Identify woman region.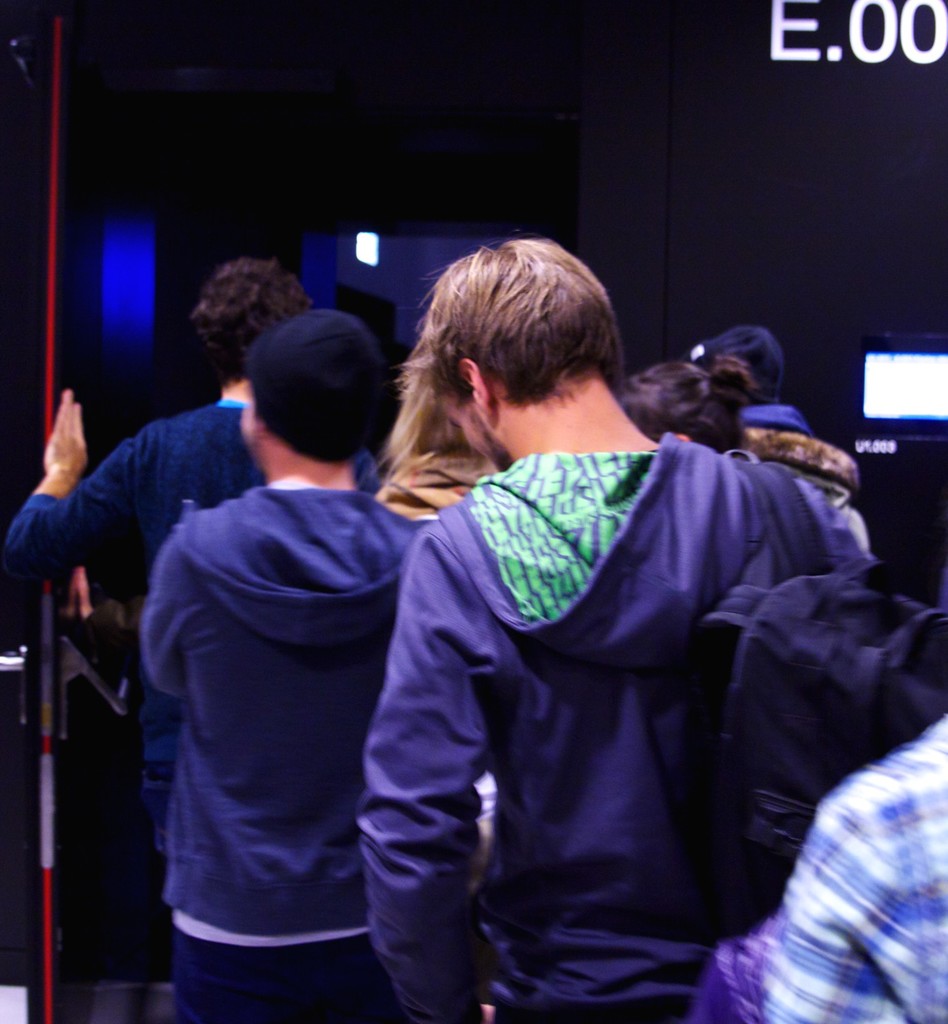
Region: x1=617, y1=358, x2=753, y2=449.
